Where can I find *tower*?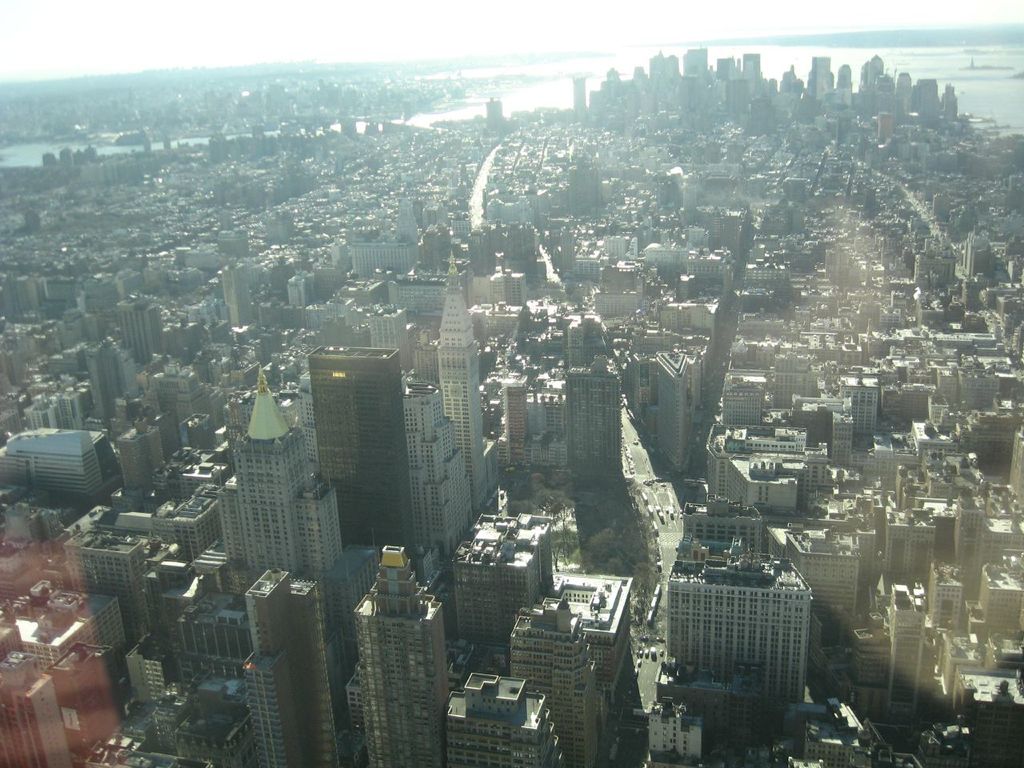
You can find it at 230:359:345:571.
